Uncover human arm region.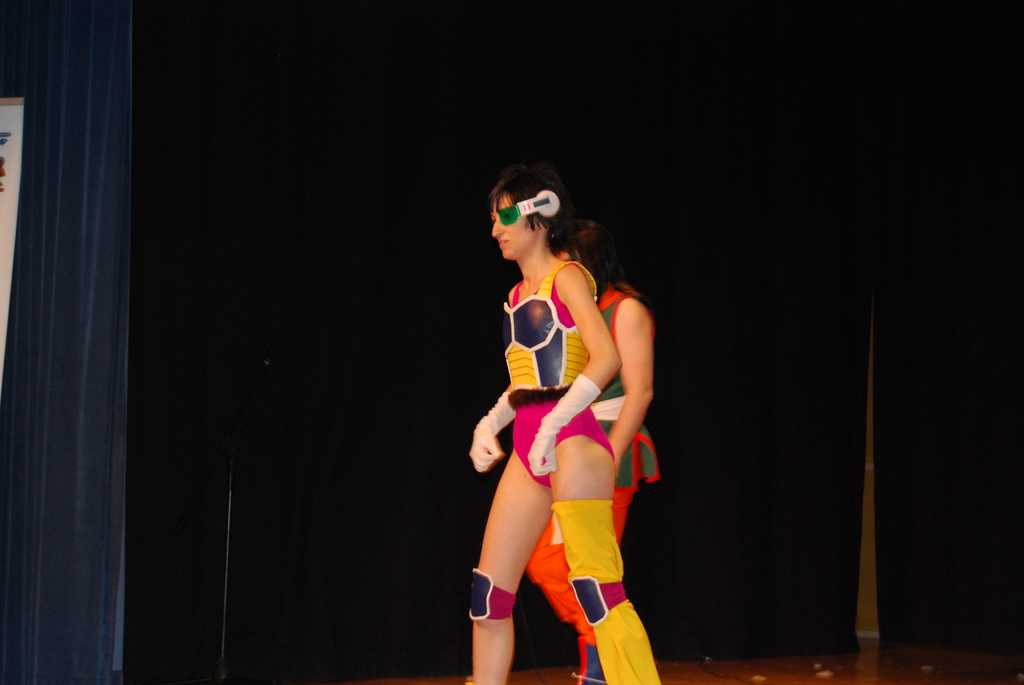
Uncovered: [472,380,522,477].
